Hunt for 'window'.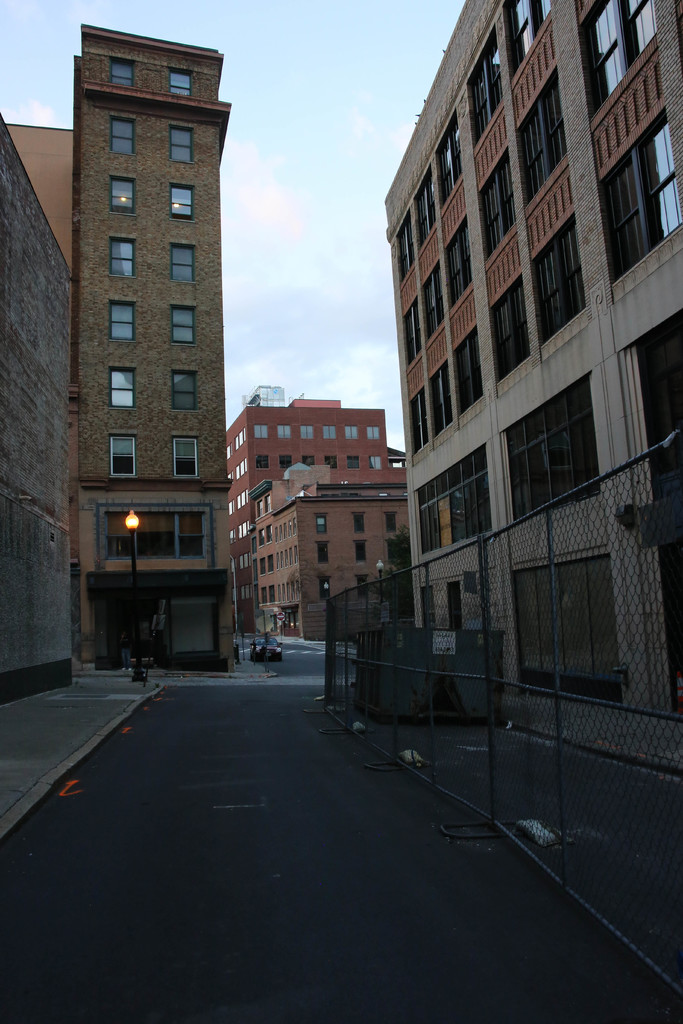
Hunted down at x1=234 y1=519 x2=252 y2=540.
